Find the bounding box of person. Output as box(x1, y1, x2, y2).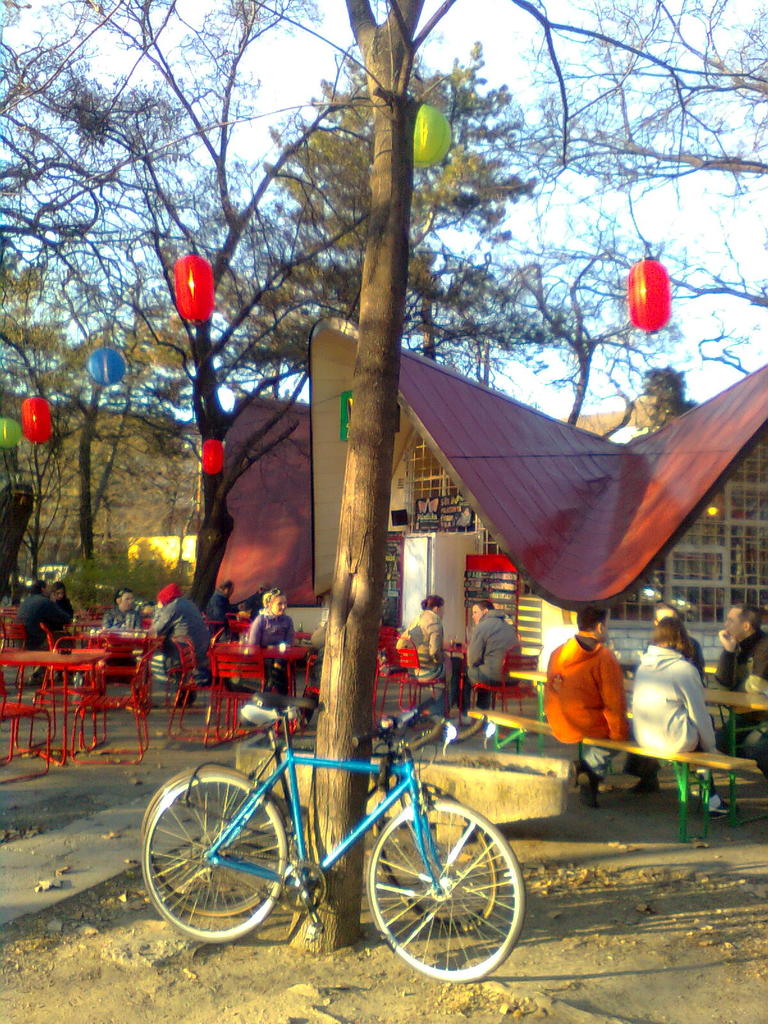
box(461, 588, 515, 710).
